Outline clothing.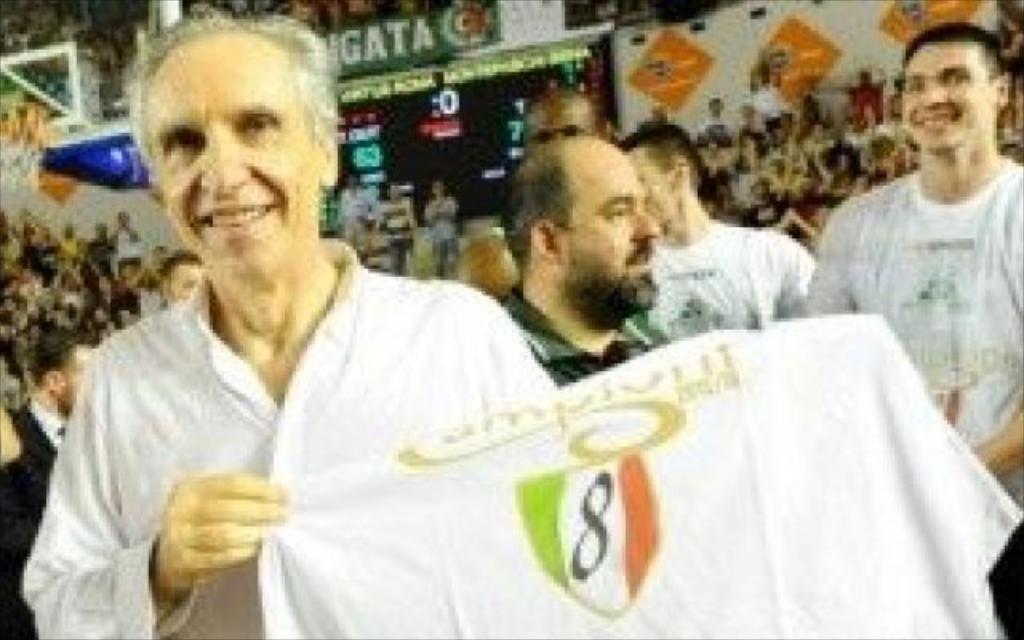
Outline: pyautogui.locateOnScreen(18, 261, 560, 638).
